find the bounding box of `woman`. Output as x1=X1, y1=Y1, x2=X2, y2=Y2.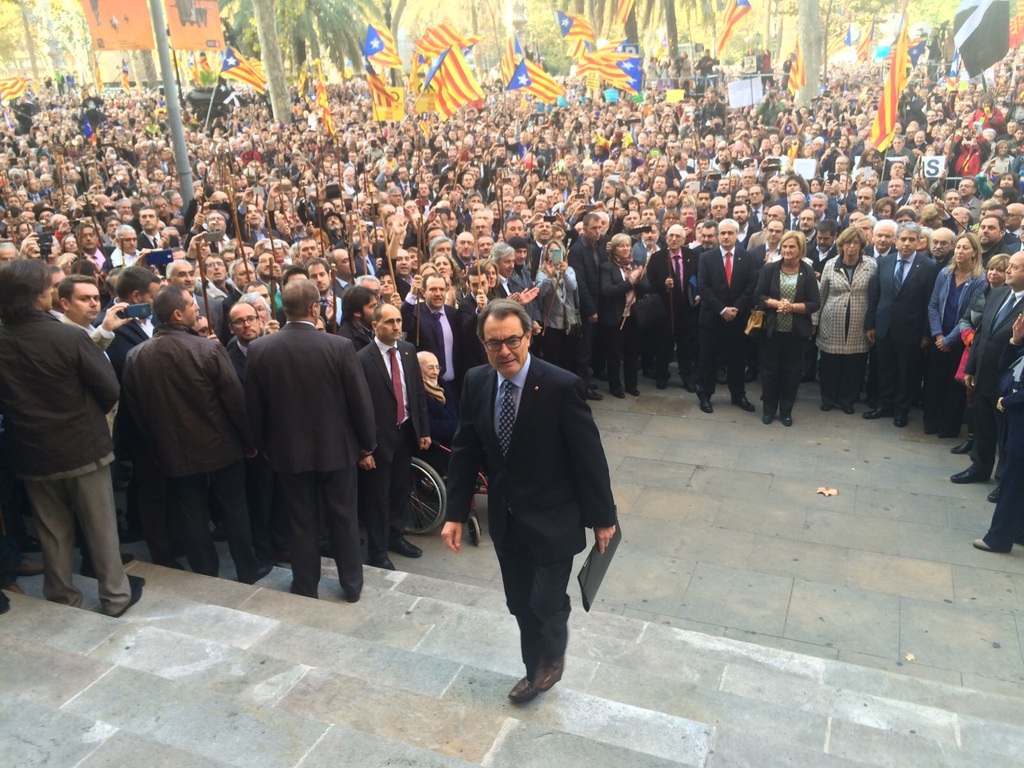
x1=596, y1=232, x2=645, y2=403.
